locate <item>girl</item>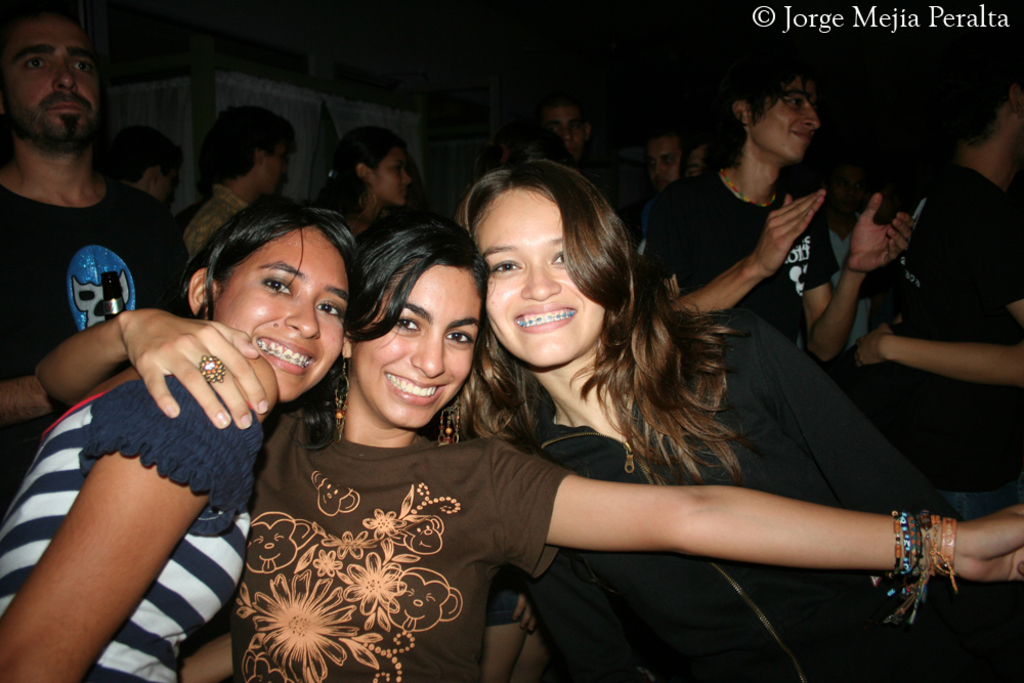
<bbox>0, 201, 364, 682</bbox>
